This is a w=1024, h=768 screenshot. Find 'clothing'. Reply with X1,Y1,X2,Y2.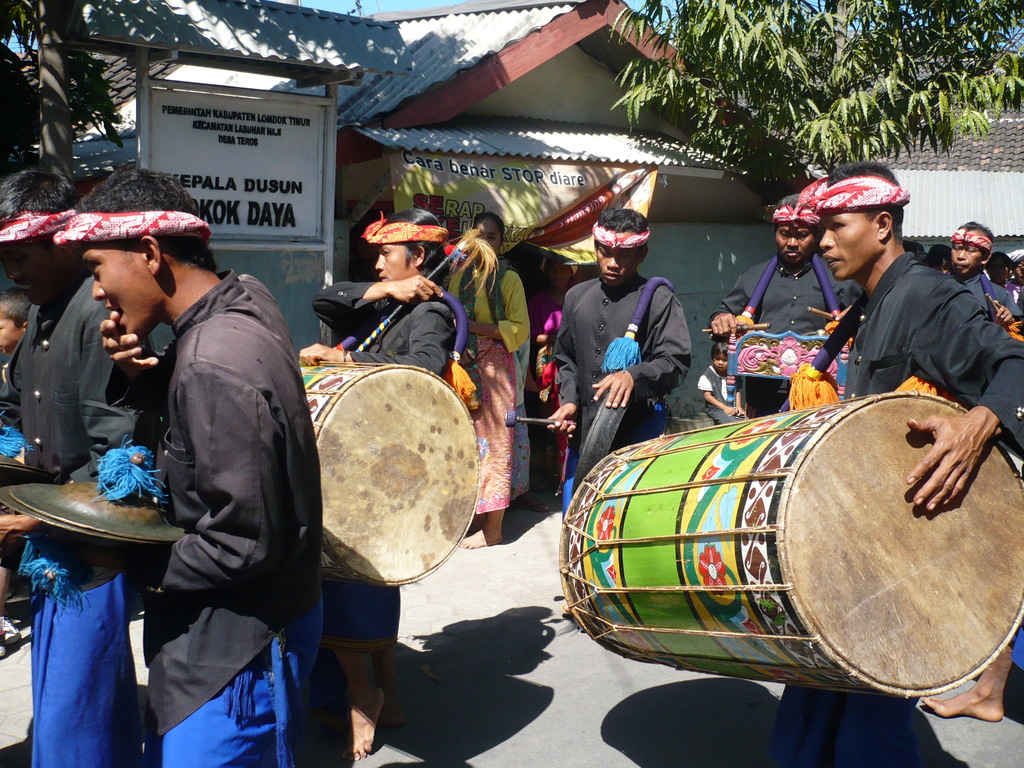
312,278,457,650.
